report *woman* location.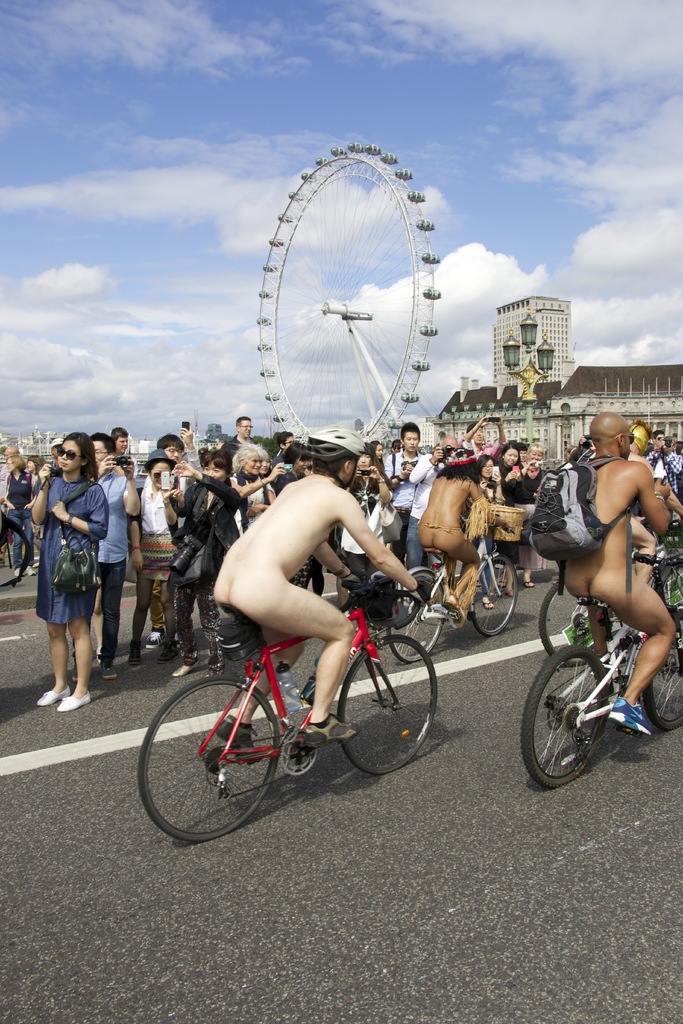
Report: rect(473, 452, 507, 608).
